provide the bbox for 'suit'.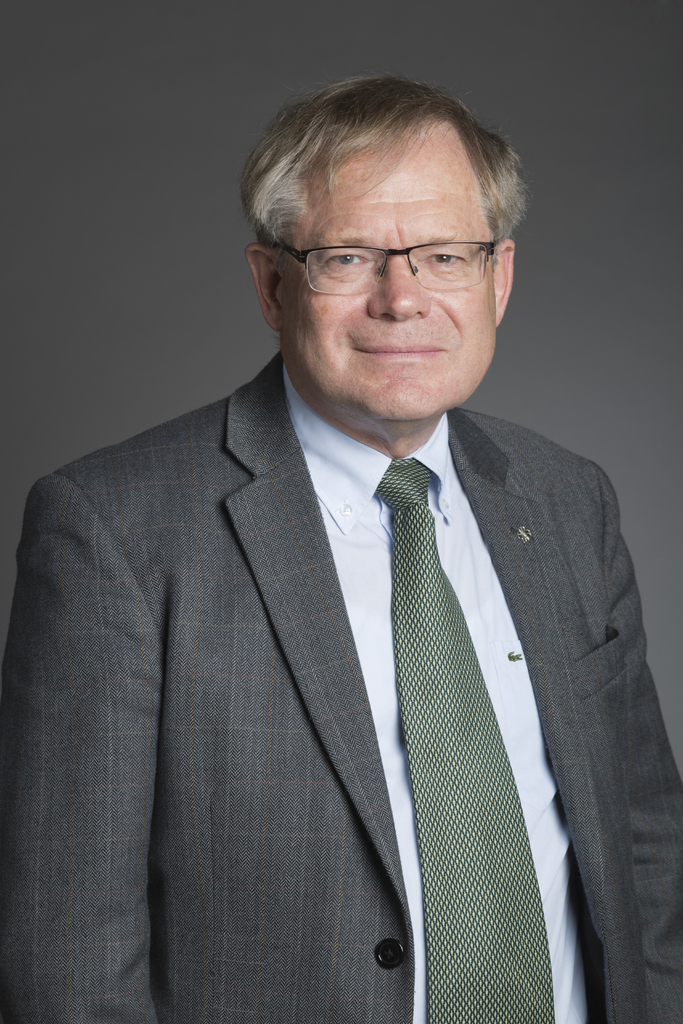
bbox=[15, 167, 670, 1023].
